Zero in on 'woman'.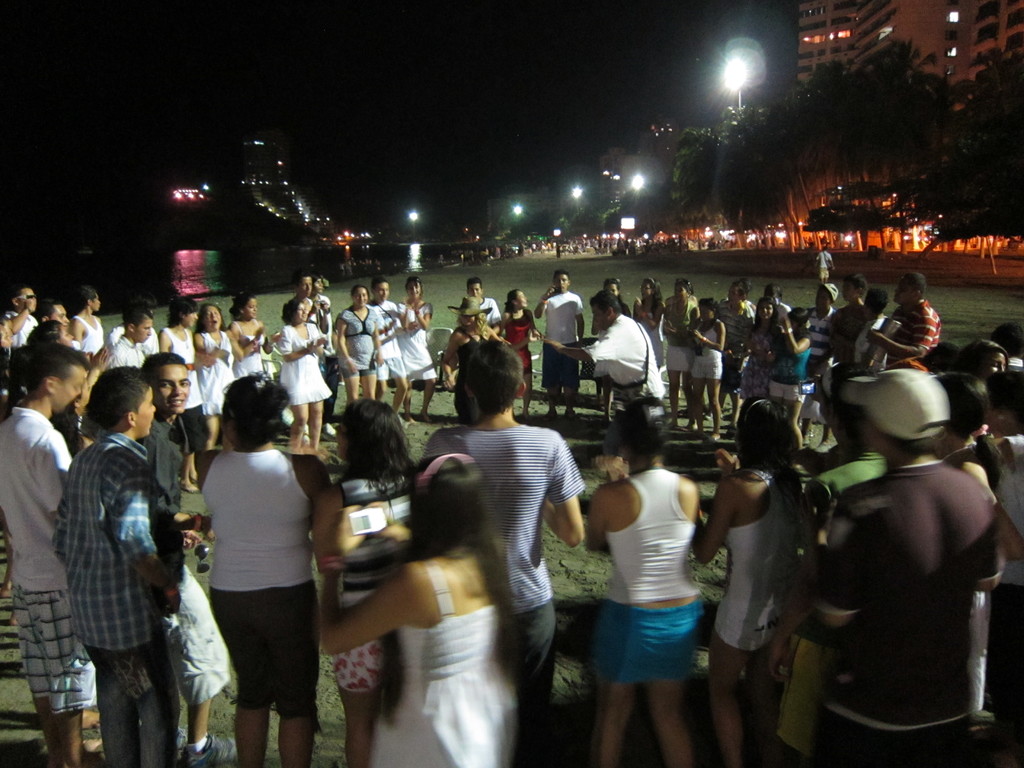
Zeroed in: crop(325, 399, 417, 767).
